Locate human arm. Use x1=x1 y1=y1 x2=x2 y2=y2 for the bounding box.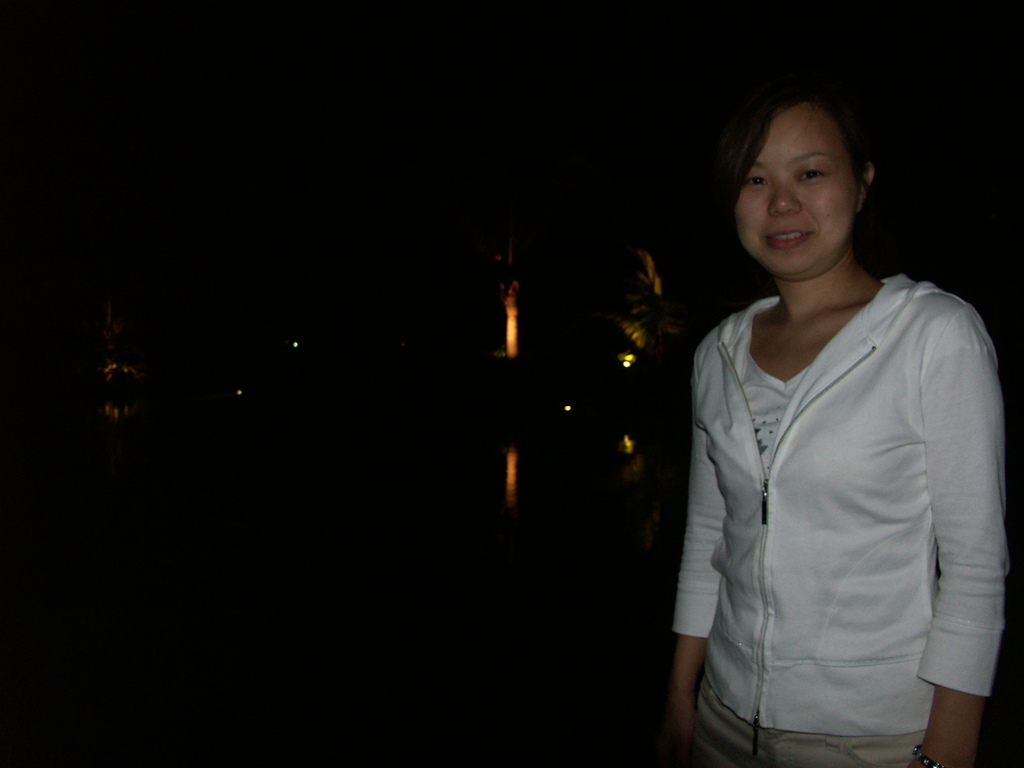
x1=902 y1=367 x2=996 y2=746.
